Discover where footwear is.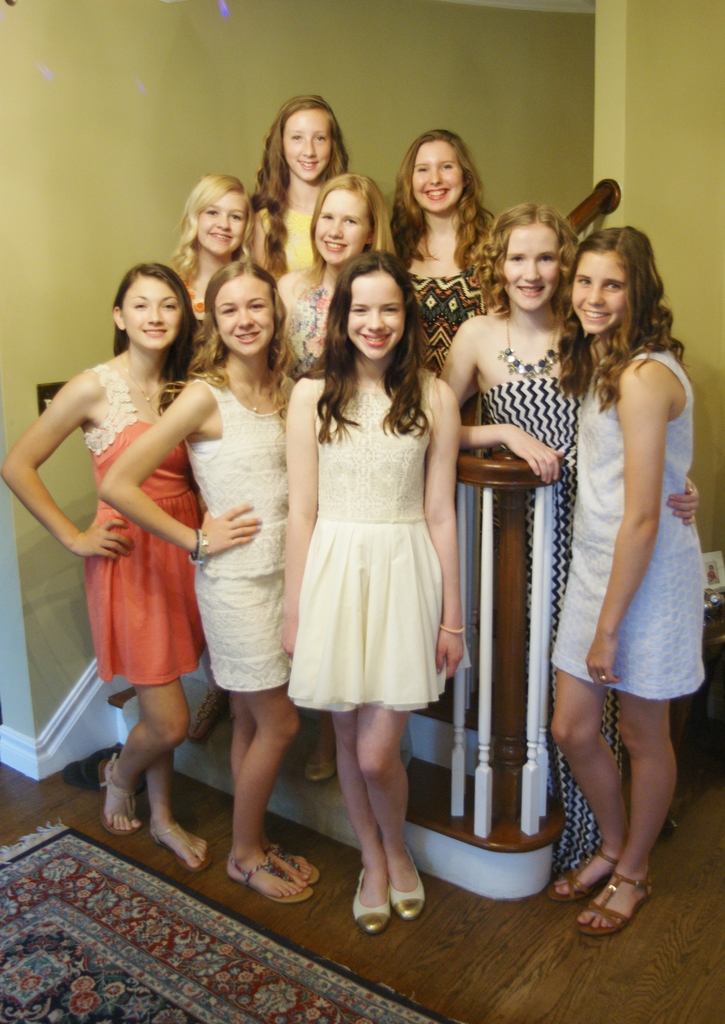
Discovered at {"x1": 232, "y1": 842, "x2": 321, "y2": 909}.
